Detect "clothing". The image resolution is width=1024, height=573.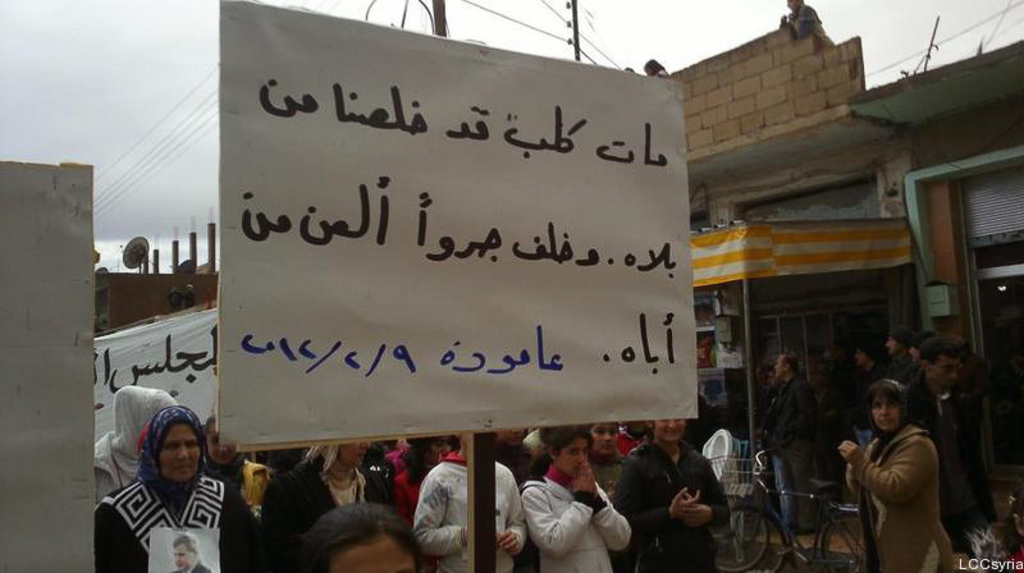
763 367 814 537.
